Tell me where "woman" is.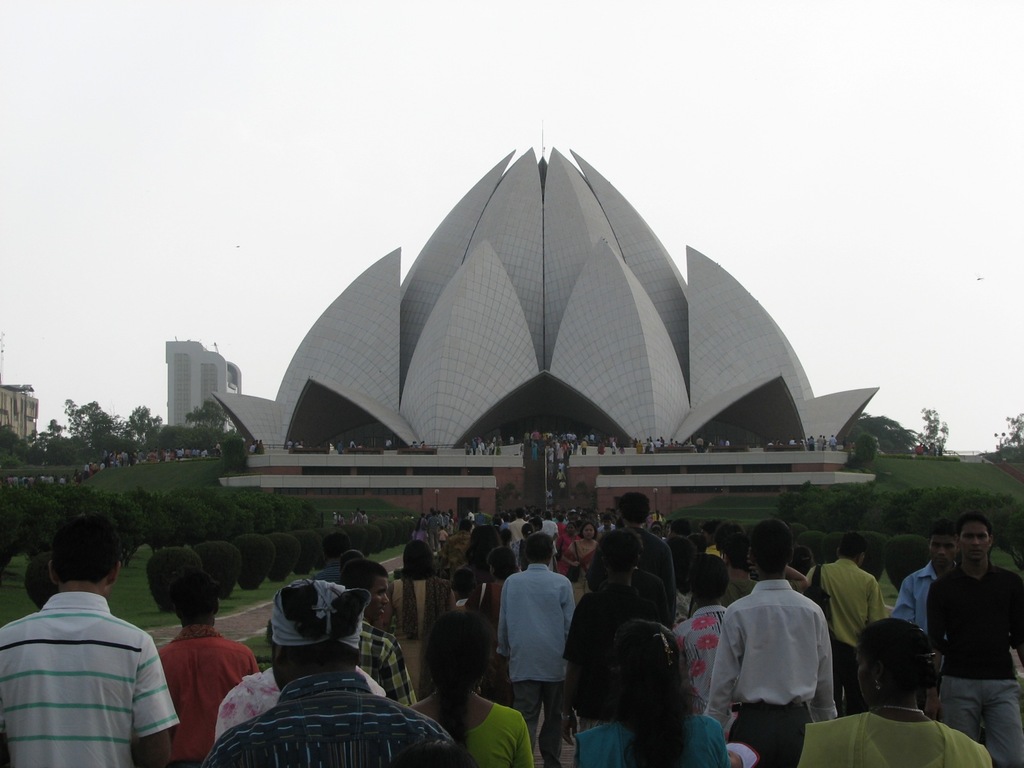
"woman" is at [799,617,994,767].
